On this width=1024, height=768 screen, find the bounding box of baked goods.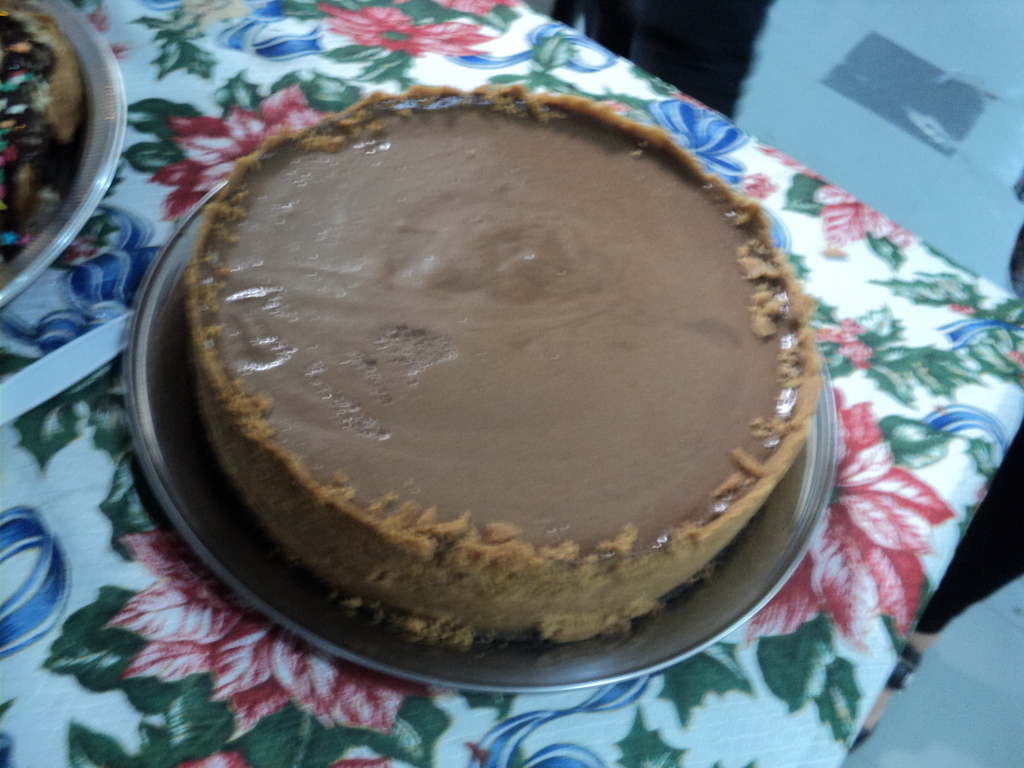
Bounding box: <box>178,83,825,648</box>.
